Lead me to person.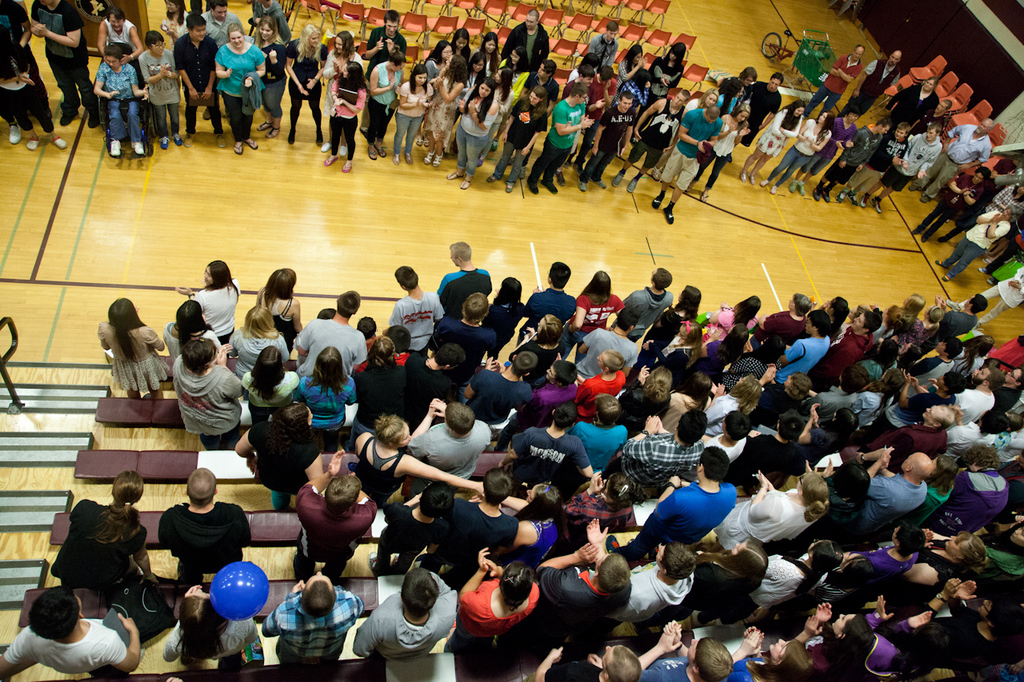
Lead to {"left": 52, "top": 468, "right": 152, "bottom": 610}.
